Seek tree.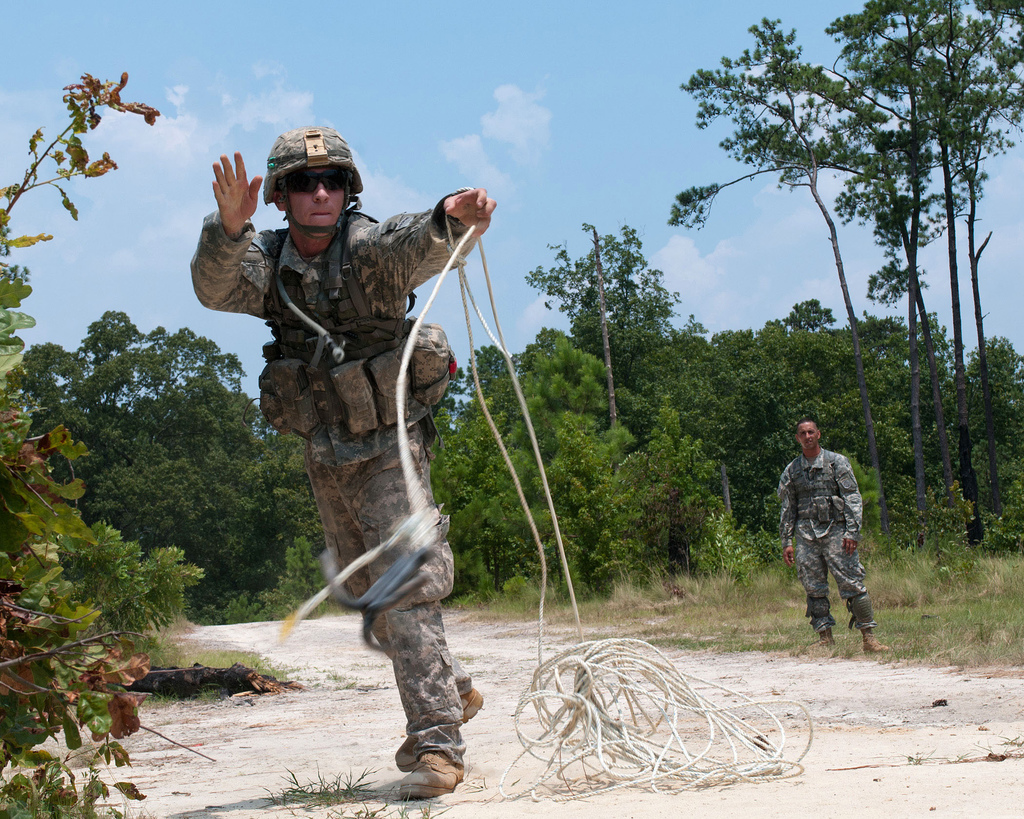
(x1=13, y1=312, x2=294, y2=589).
